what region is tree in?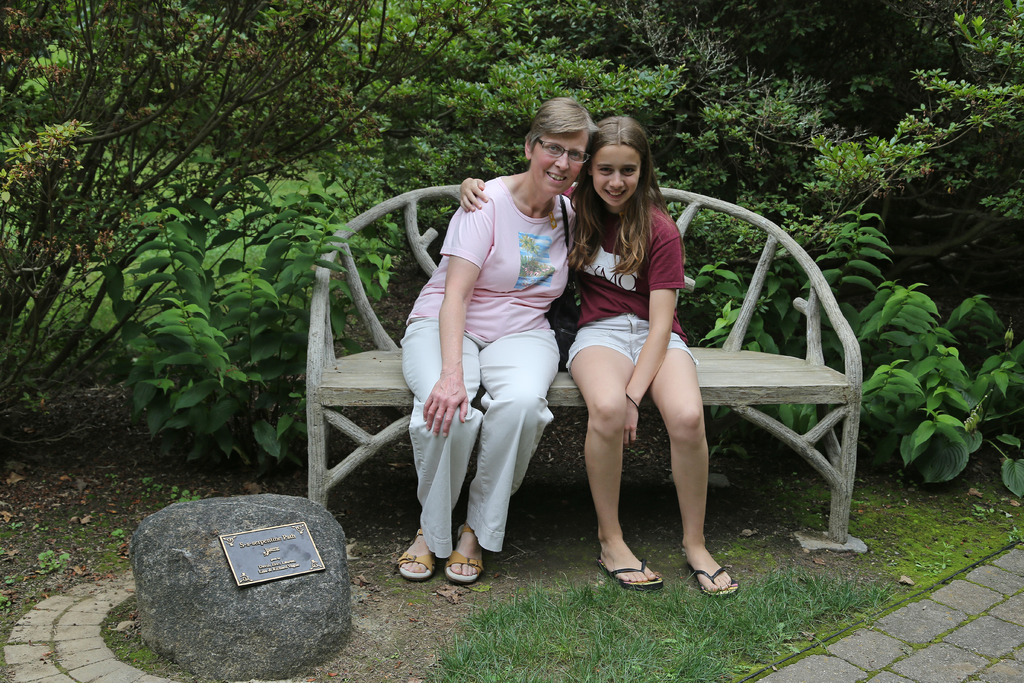
l=0, t=0, r=1023, b=511.
